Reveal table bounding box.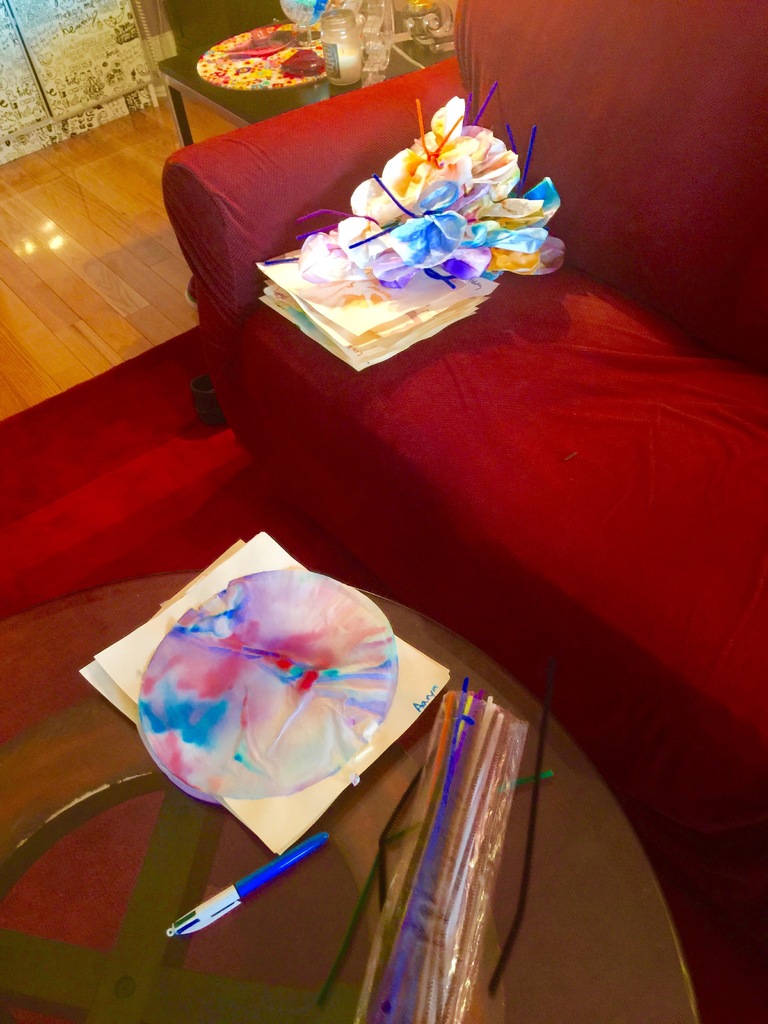
Revealed: <box>143,15,458,158</box>.
